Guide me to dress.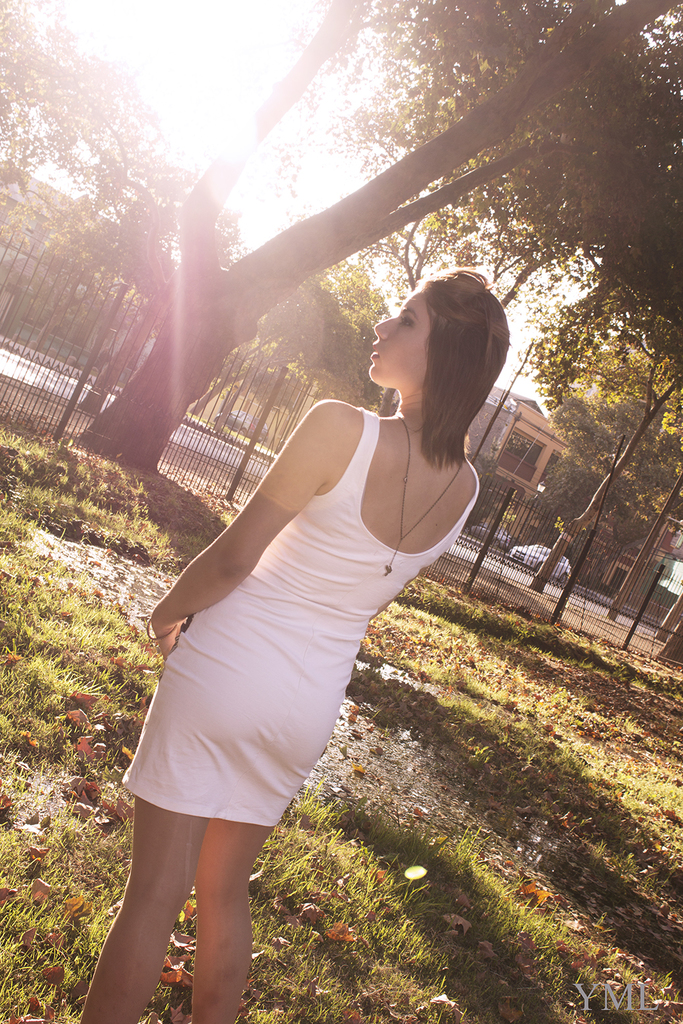
Guidance: bbox=(136, 379, 457, 809).
